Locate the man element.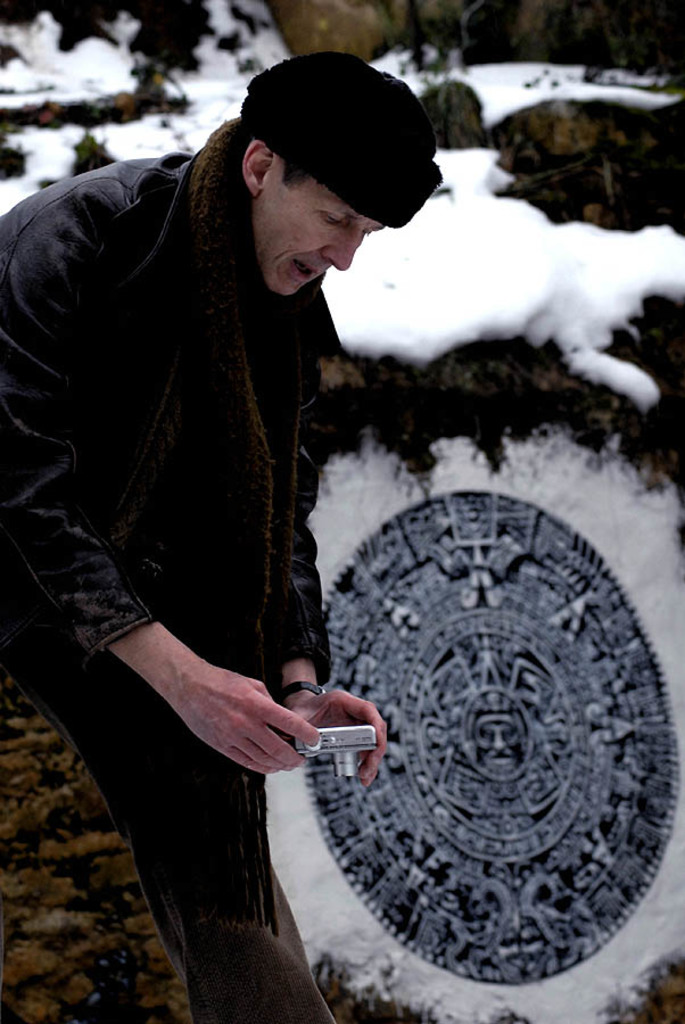
Element bbox: 17/51/476/961.
